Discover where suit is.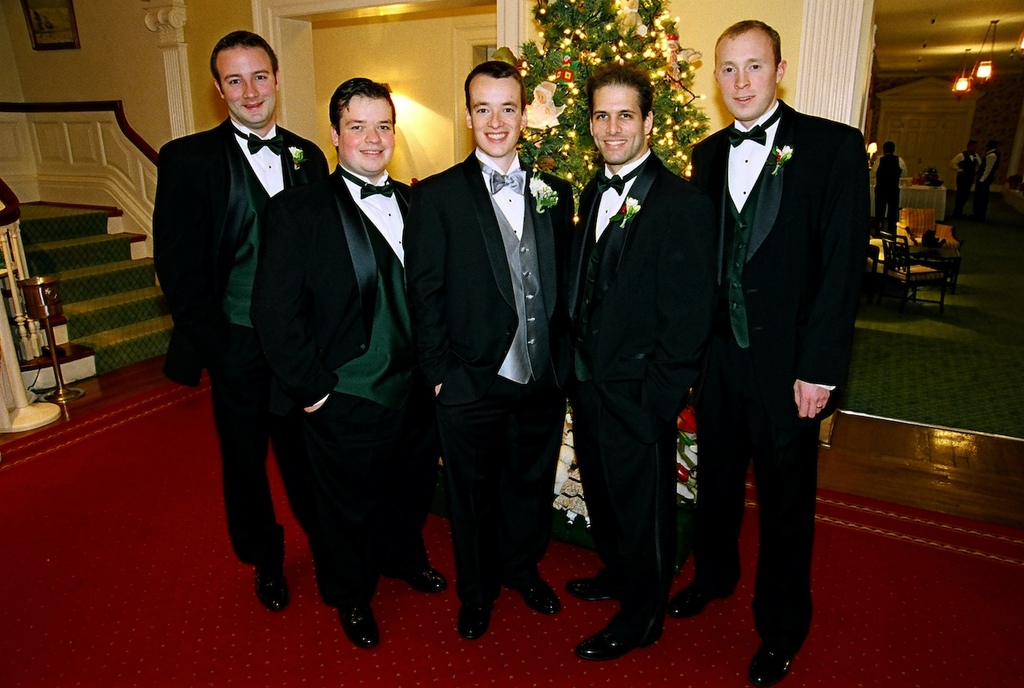
Discovered at crop(397, 147, 578, 600).
